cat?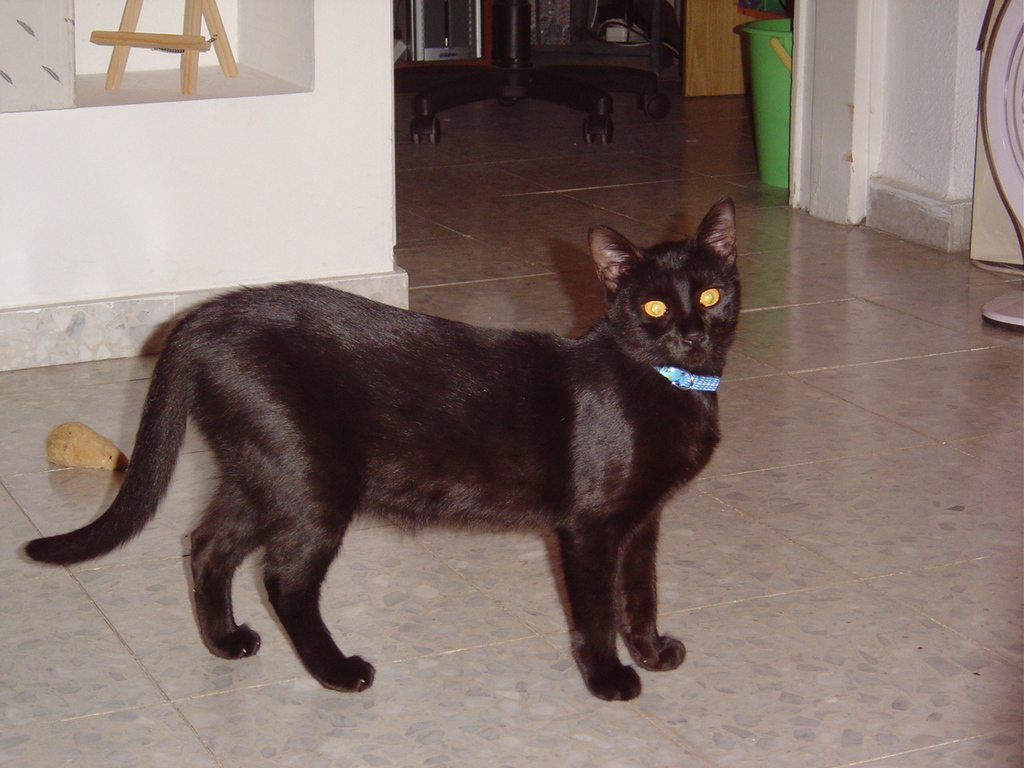
Rect(26, 197, 763, 702)
